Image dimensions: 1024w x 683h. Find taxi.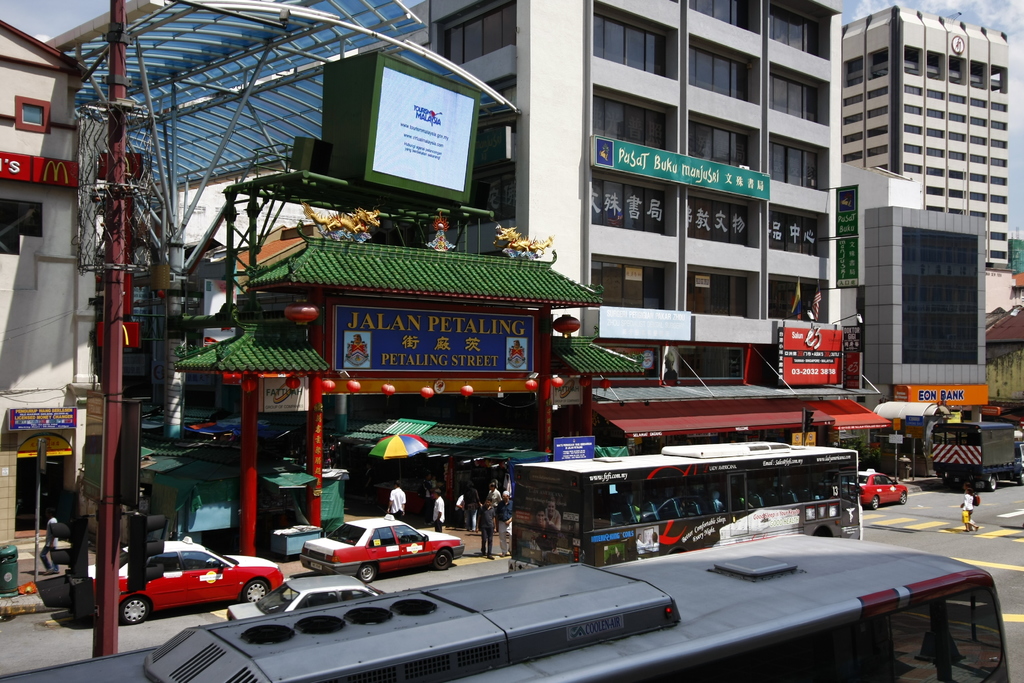
860:463:906:513.
